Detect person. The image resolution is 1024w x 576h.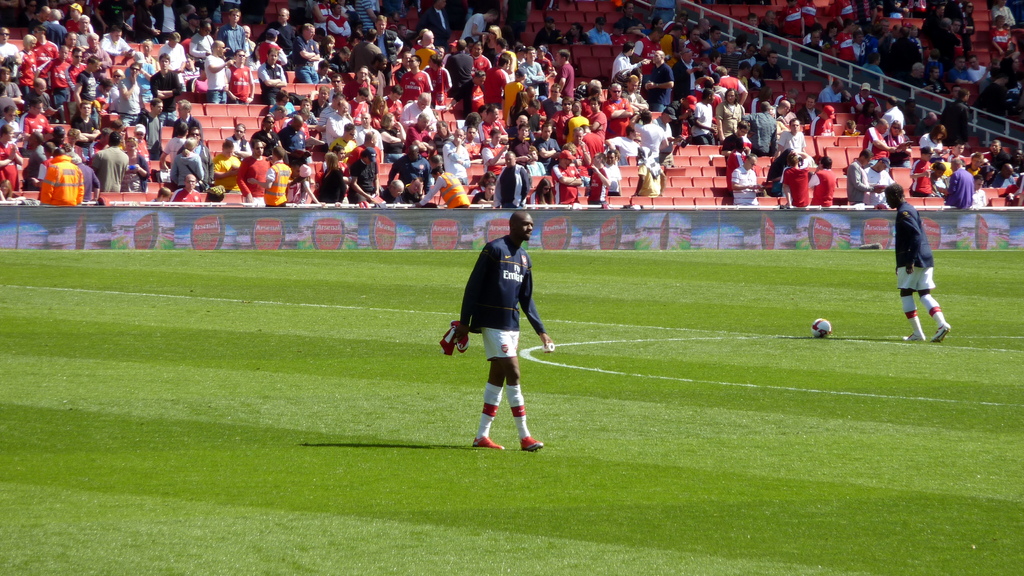
{"left": 444, "top": 40, "right": 475, "bottom": 120}.
